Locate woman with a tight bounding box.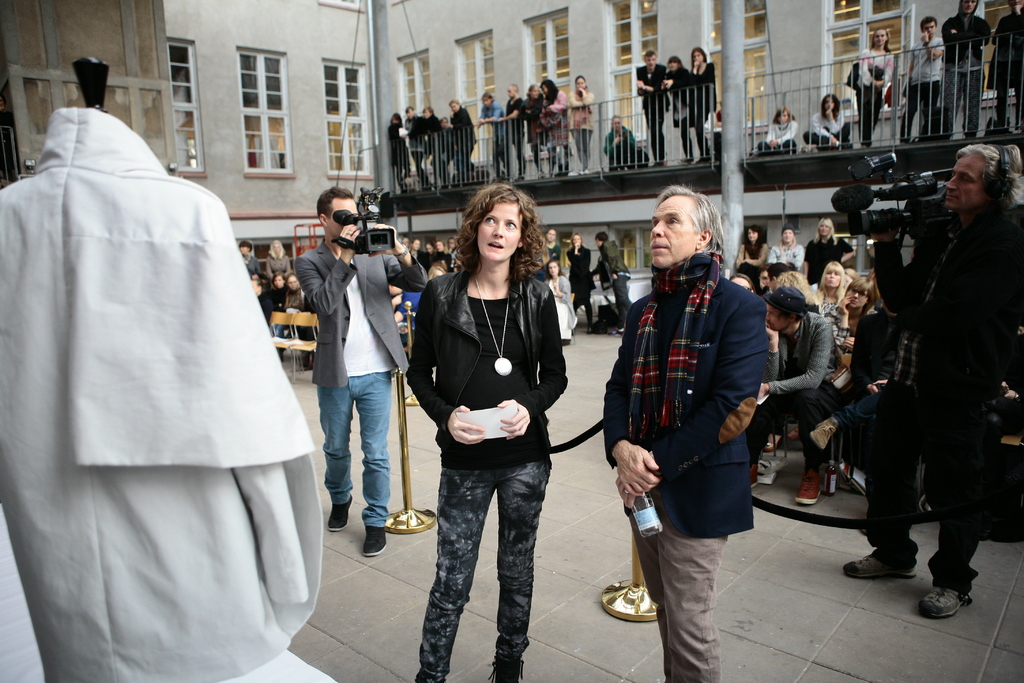
l=409, t=236, r=426, b=271.
